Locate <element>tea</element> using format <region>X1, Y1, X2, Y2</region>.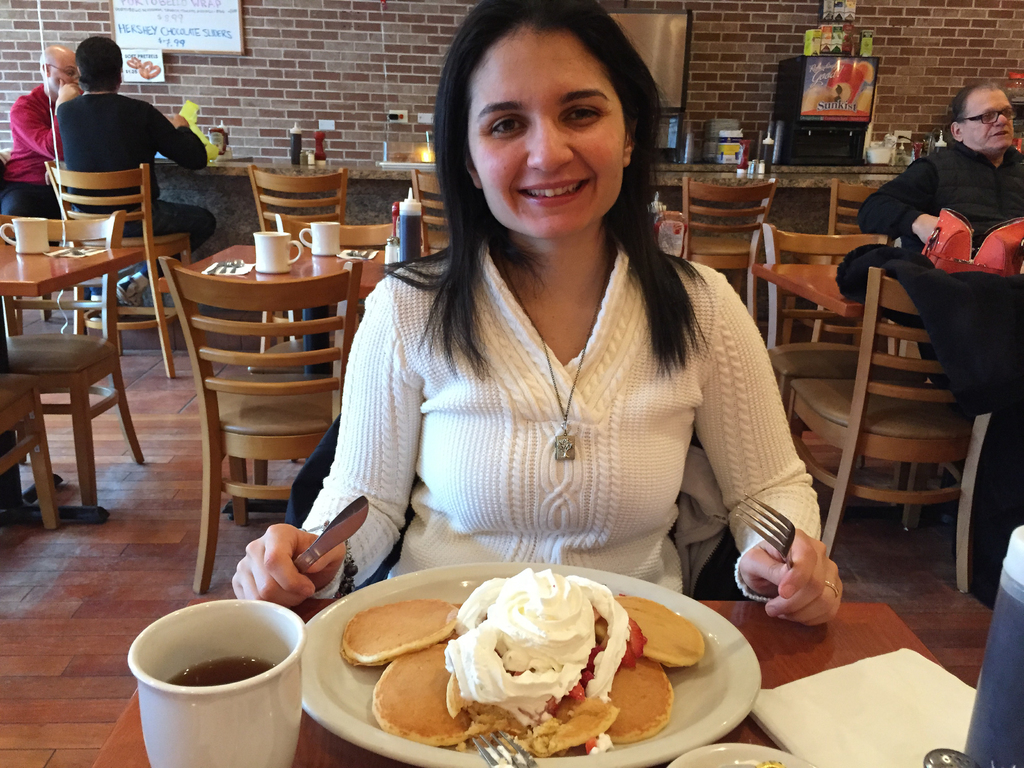
<region>162, 658, 277, 688</region>.
